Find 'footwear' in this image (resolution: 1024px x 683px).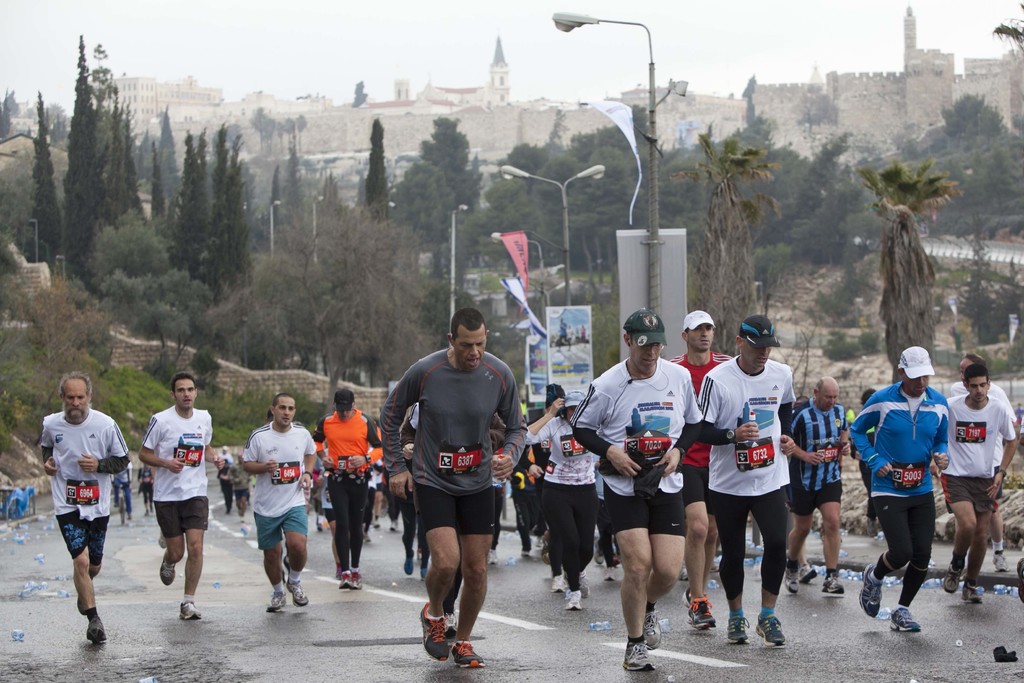
x1=143, y1=510, x2=148, y2=518.
